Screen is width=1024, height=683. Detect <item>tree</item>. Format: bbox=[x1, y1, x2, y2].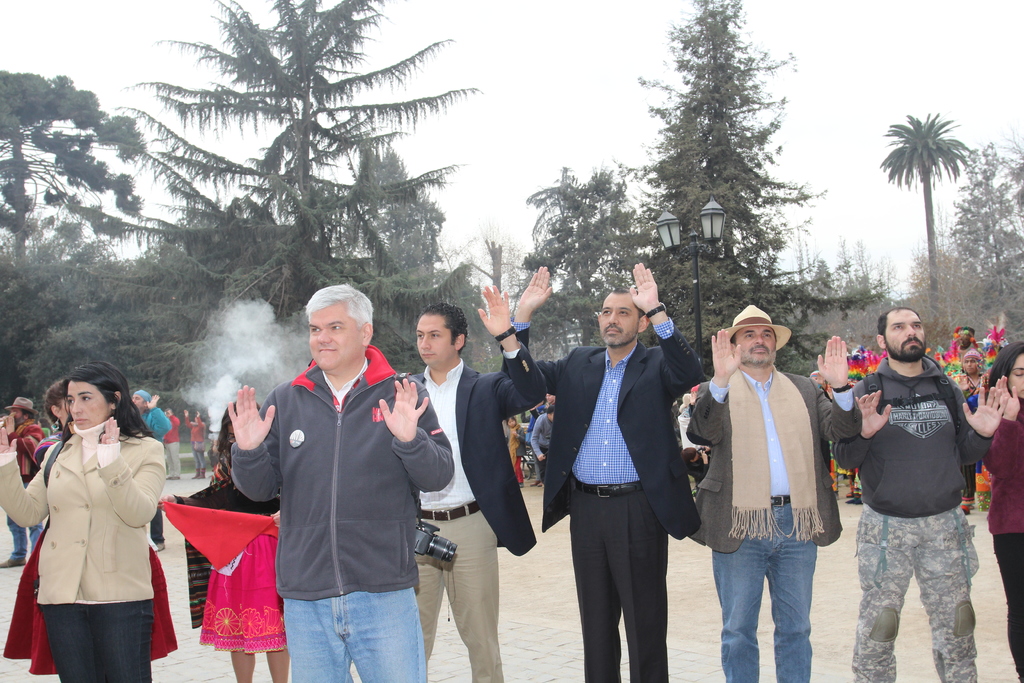
bbox=[607, 0, 890, 375].
